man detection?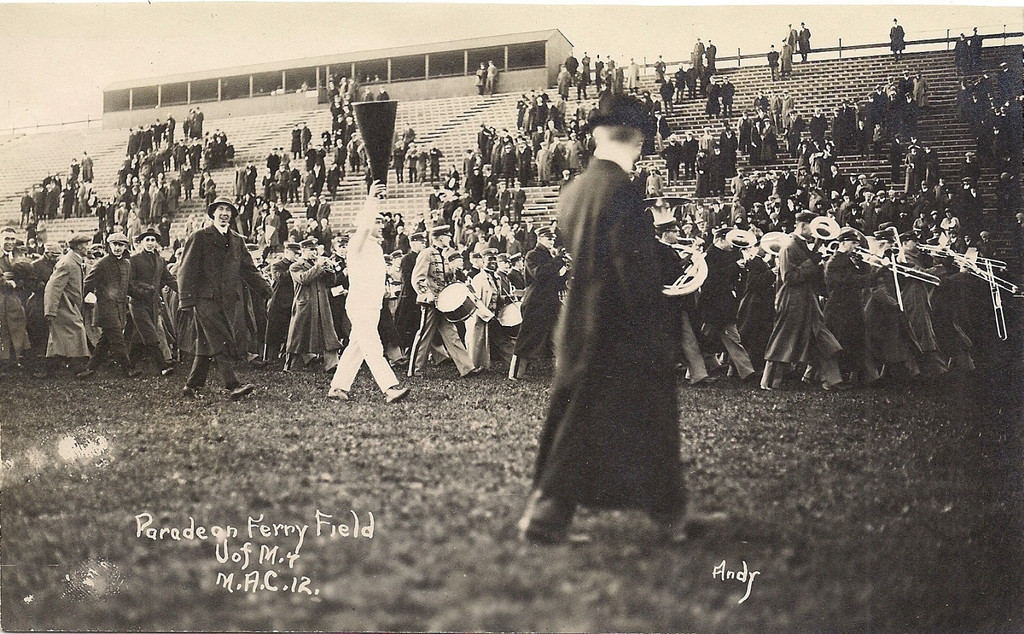
<region>967, 24, 983, 74</region>
